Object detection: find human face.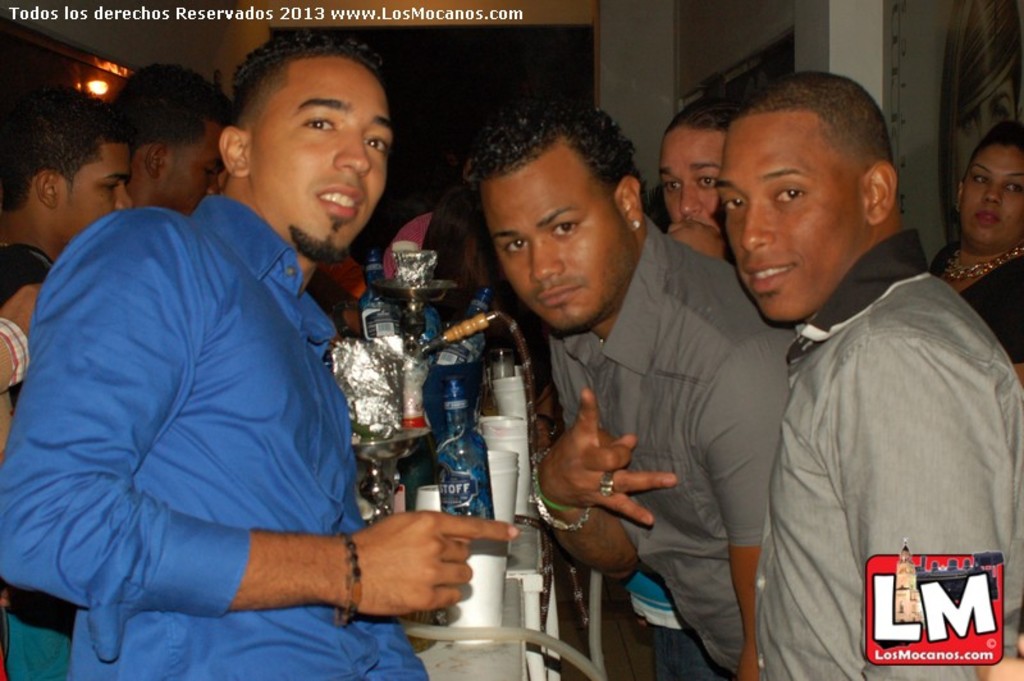
pyautogui.locateOnScreen(480, 157, 625, 334).
